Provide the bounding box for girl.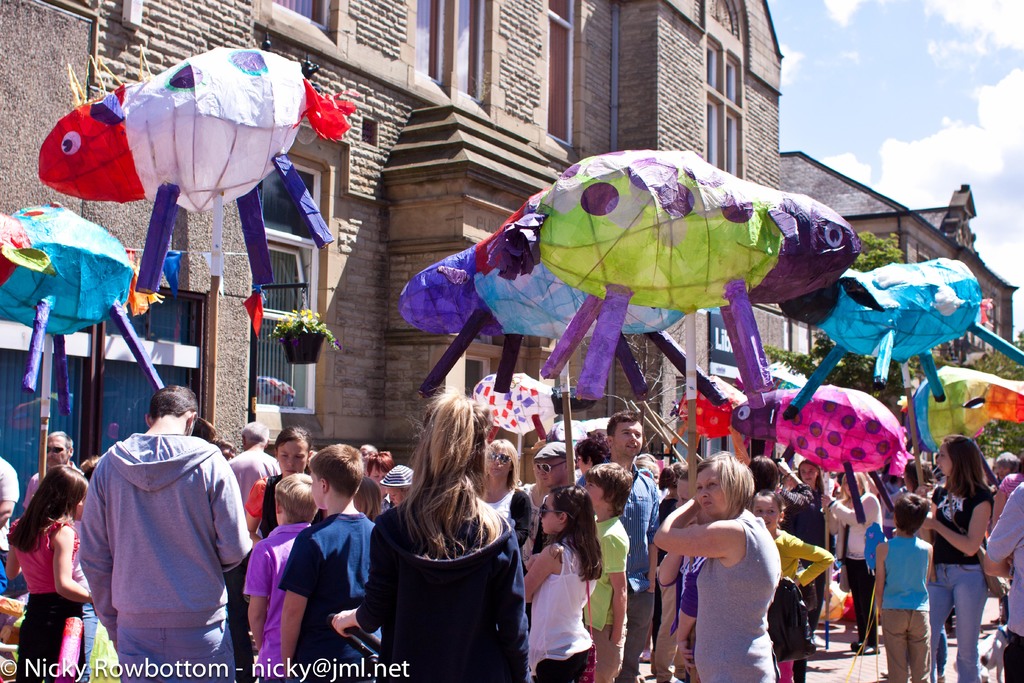
{"x1": 333, "y1": 392, "x2": 515, "y2": 682}.
